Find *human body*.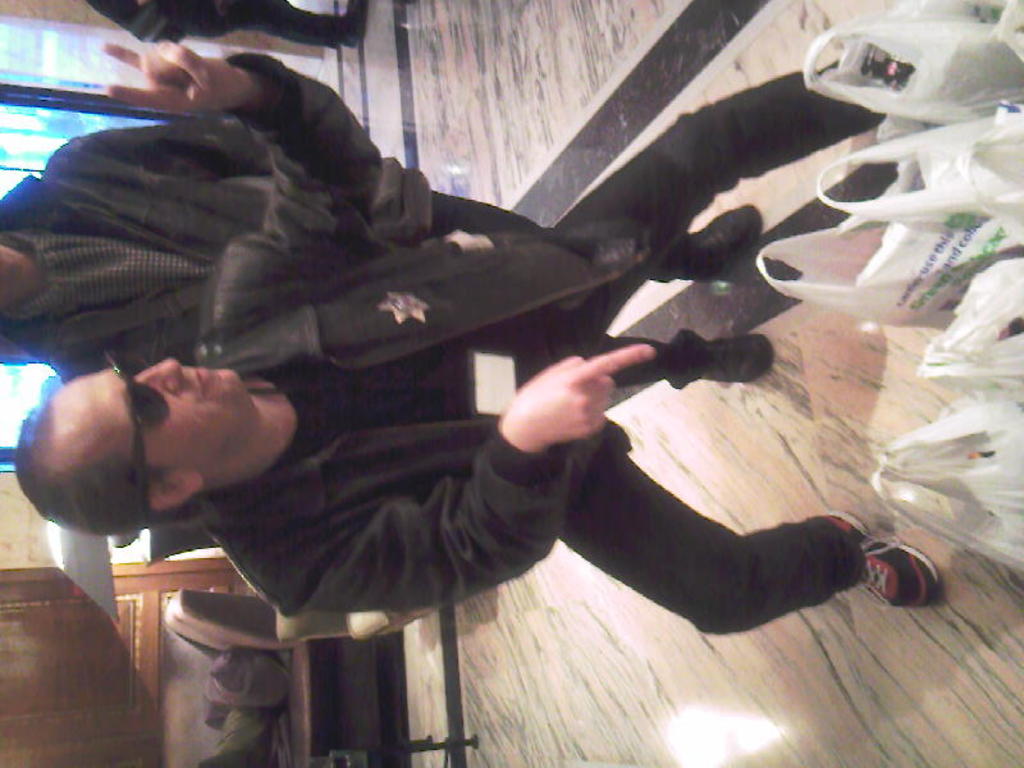
0 119 762 390.
